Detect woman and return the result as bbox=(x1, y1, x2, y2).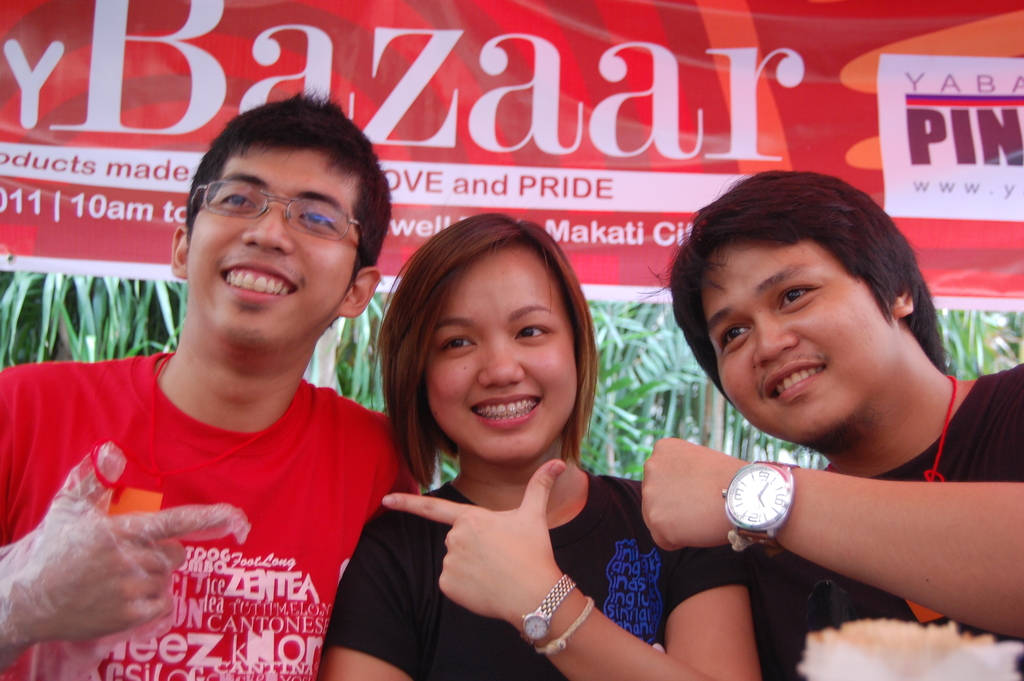
bbox=(317, 214, 762, 680).
